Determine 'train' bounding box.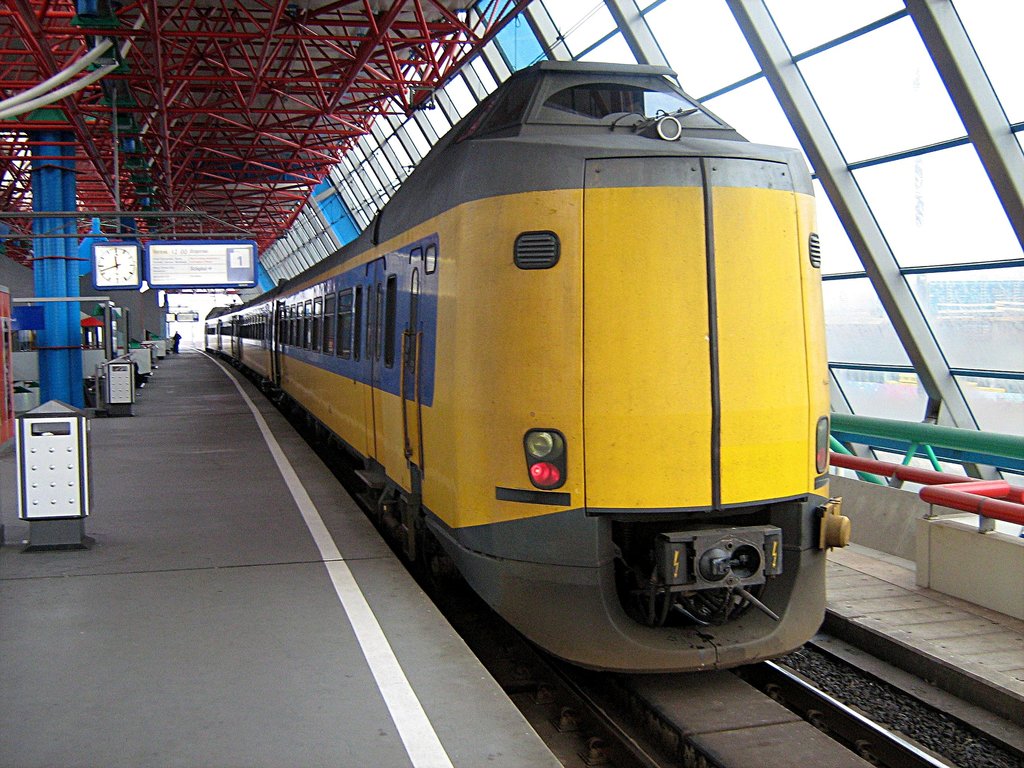
Determined: x1=199 y1=59 x2=851 y2=678.
